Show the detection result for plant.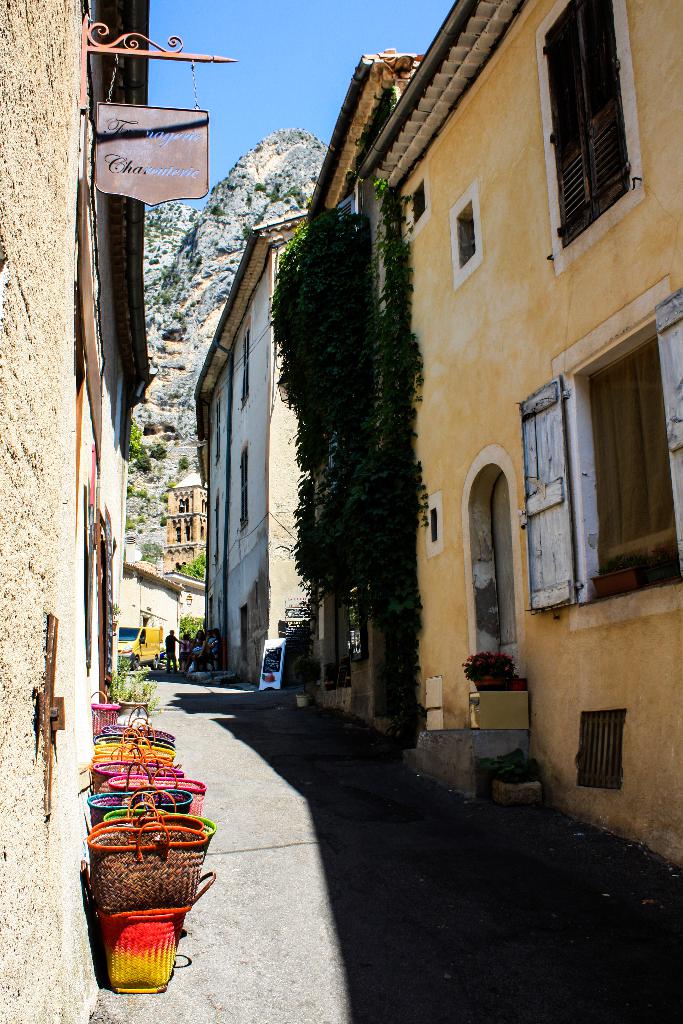
128, 514, 135, 529.
